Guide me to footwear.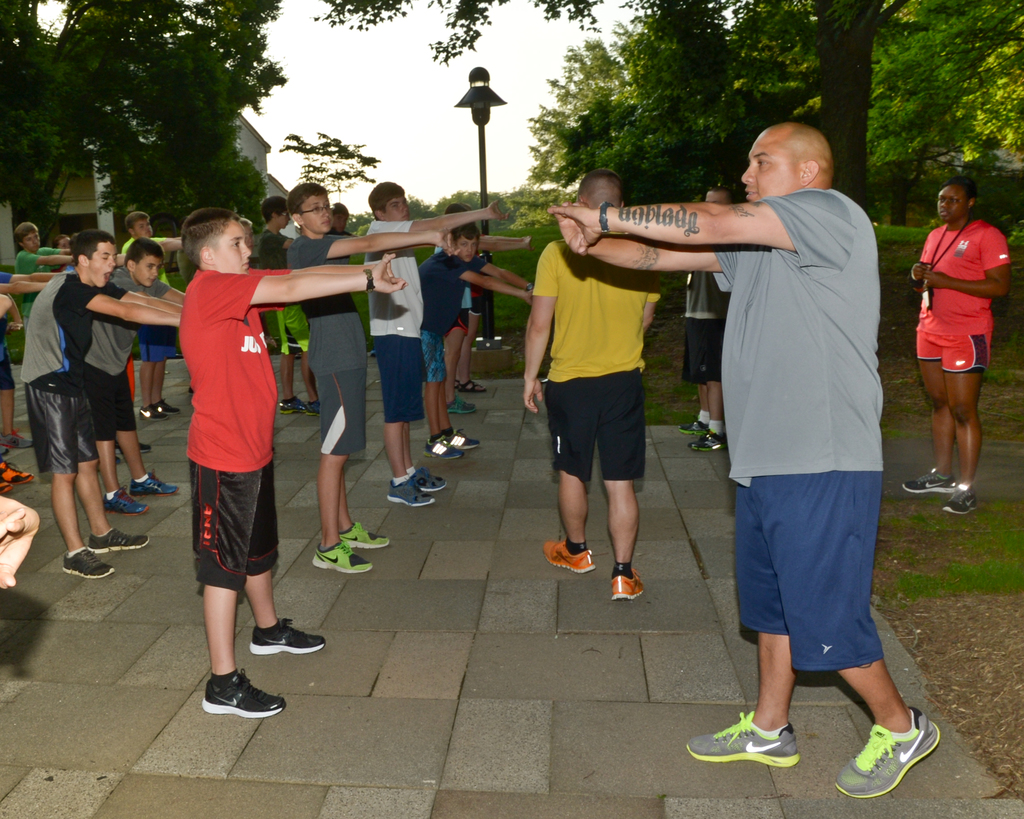
Guidance: Rect(0, 425, 31, 449).
